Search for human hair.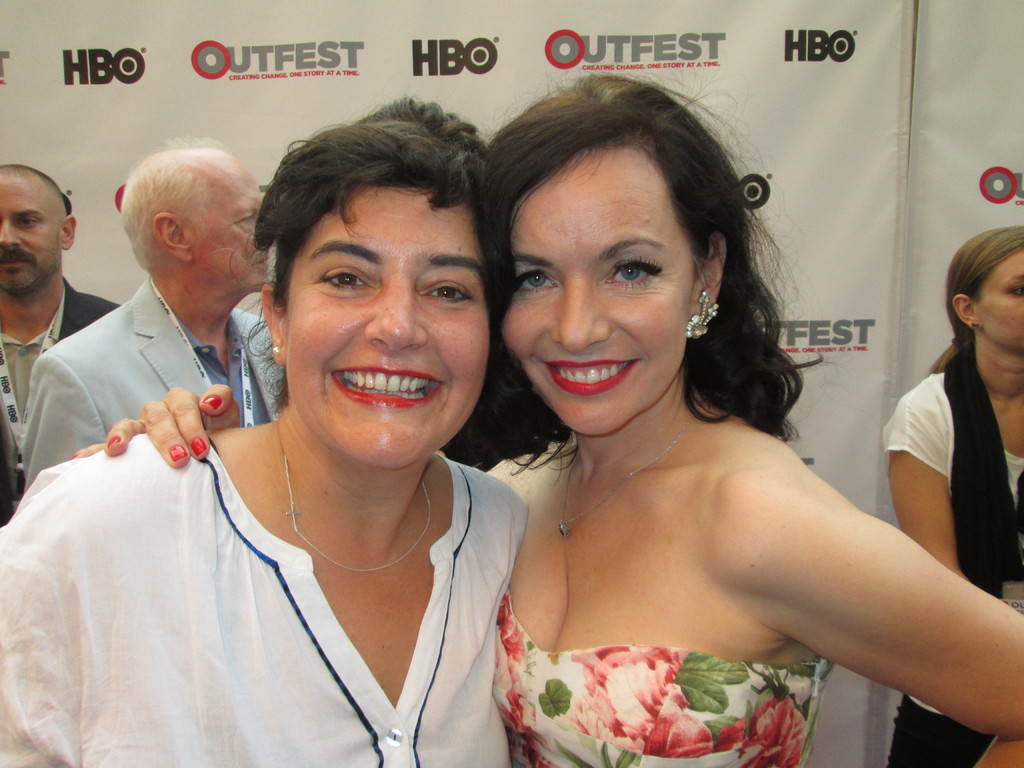
Found at detection(0, 162, 66, 232).
